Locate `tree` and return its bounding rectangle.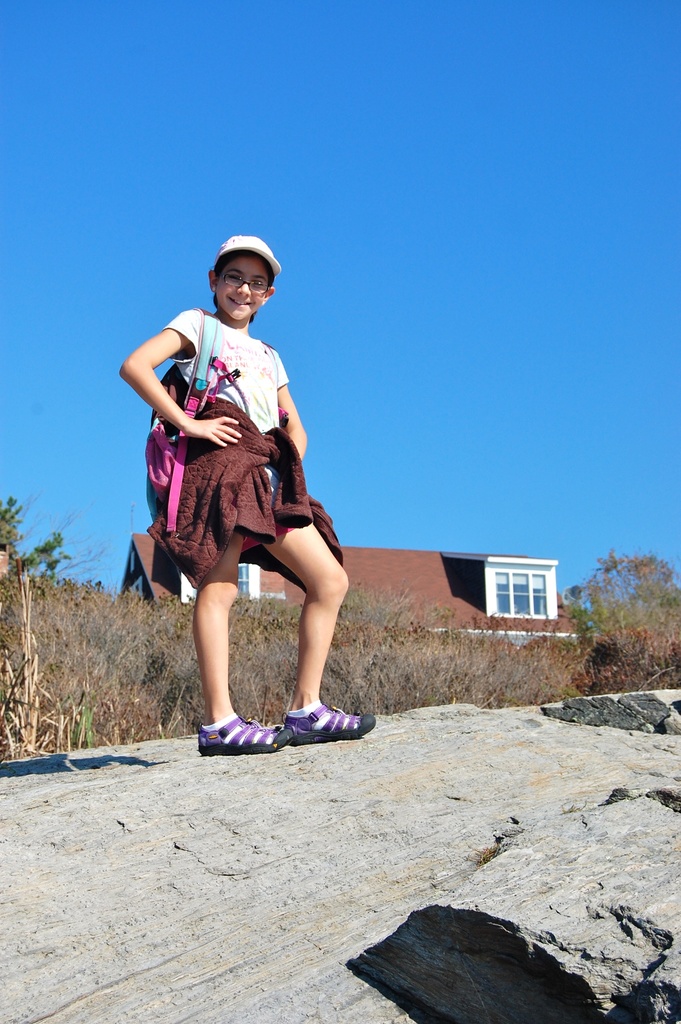
(left=0, top=495, right=74, bottom=570).
